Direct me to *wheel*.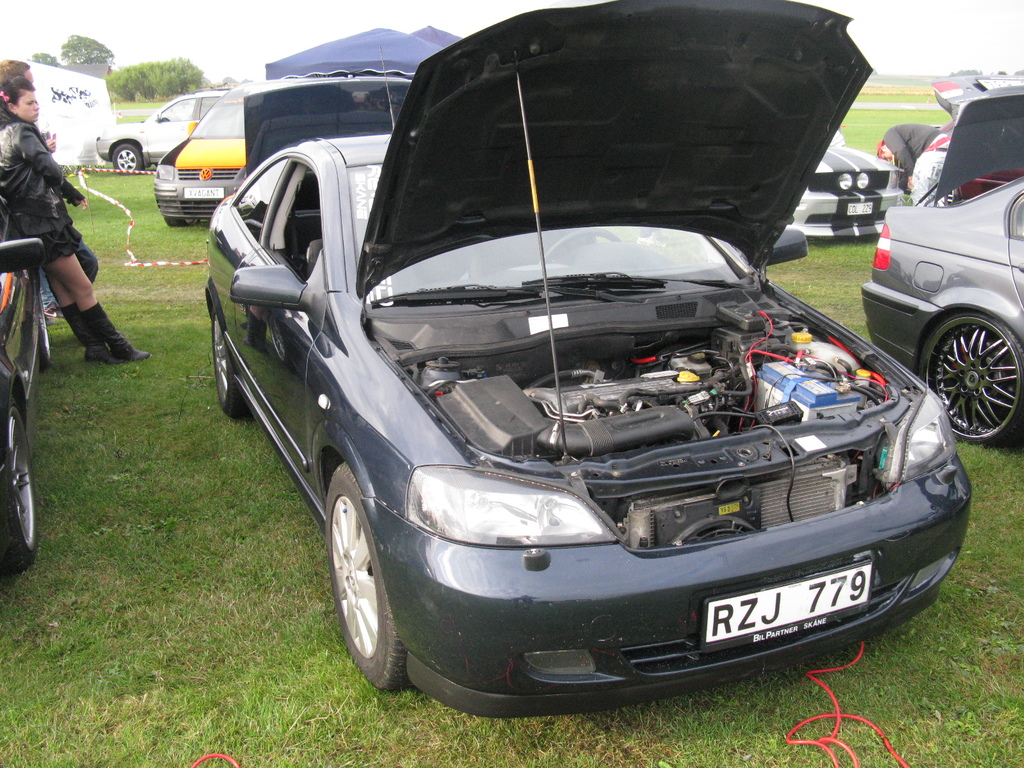
Direction: rect(114, 143, 144, 177).
